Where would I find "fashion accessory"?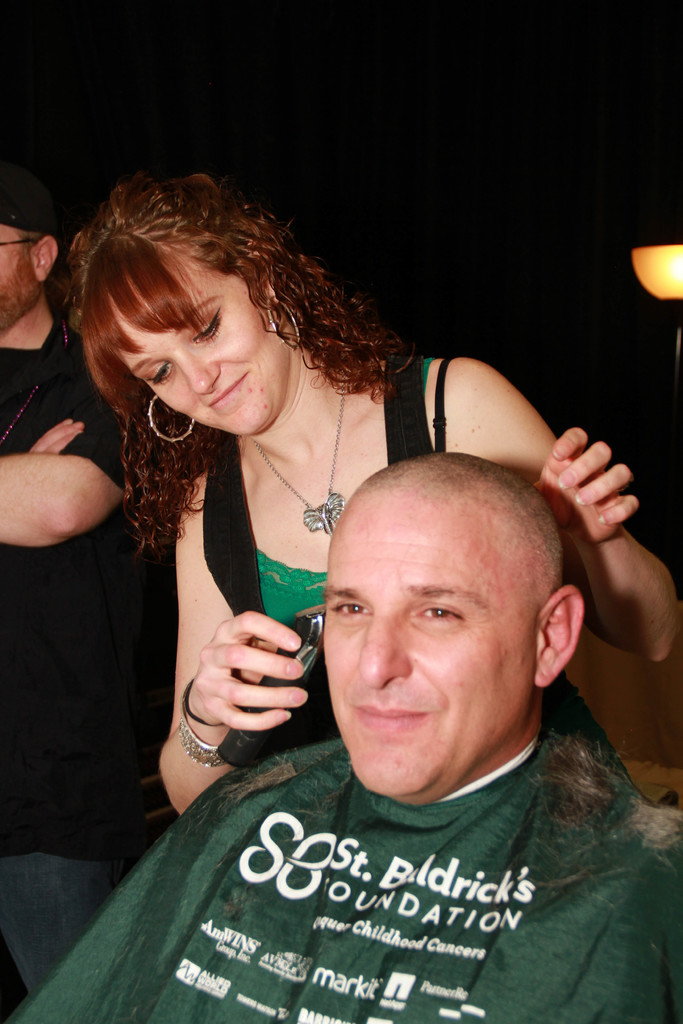
At detection(180, 676, 224, 729).
